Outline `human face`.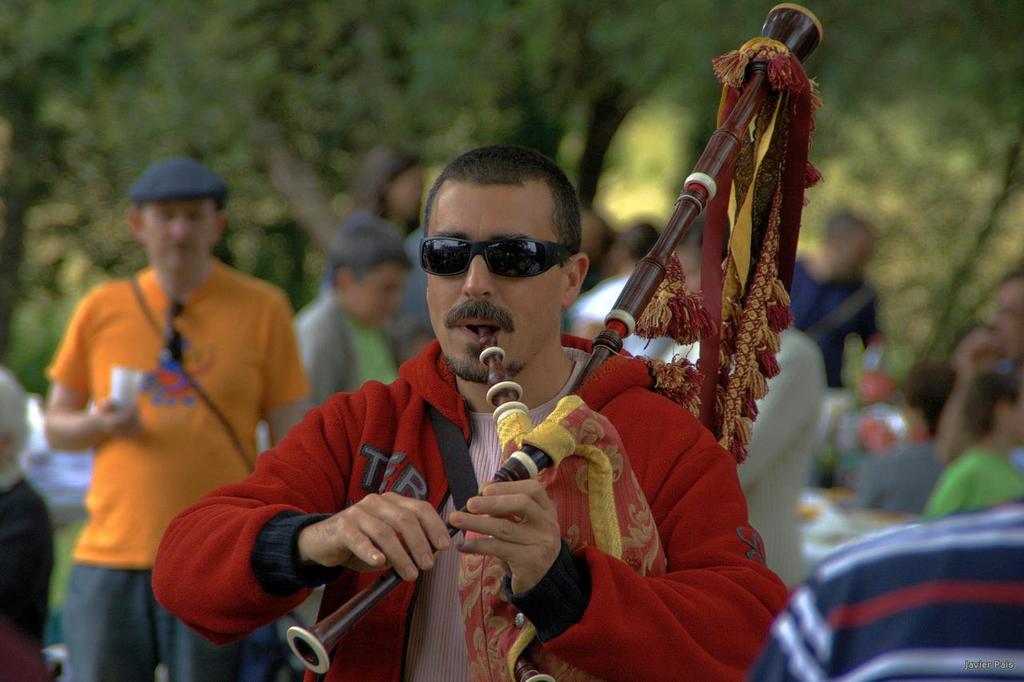
Outline: <region>142, 193, 214, 275</region>.
